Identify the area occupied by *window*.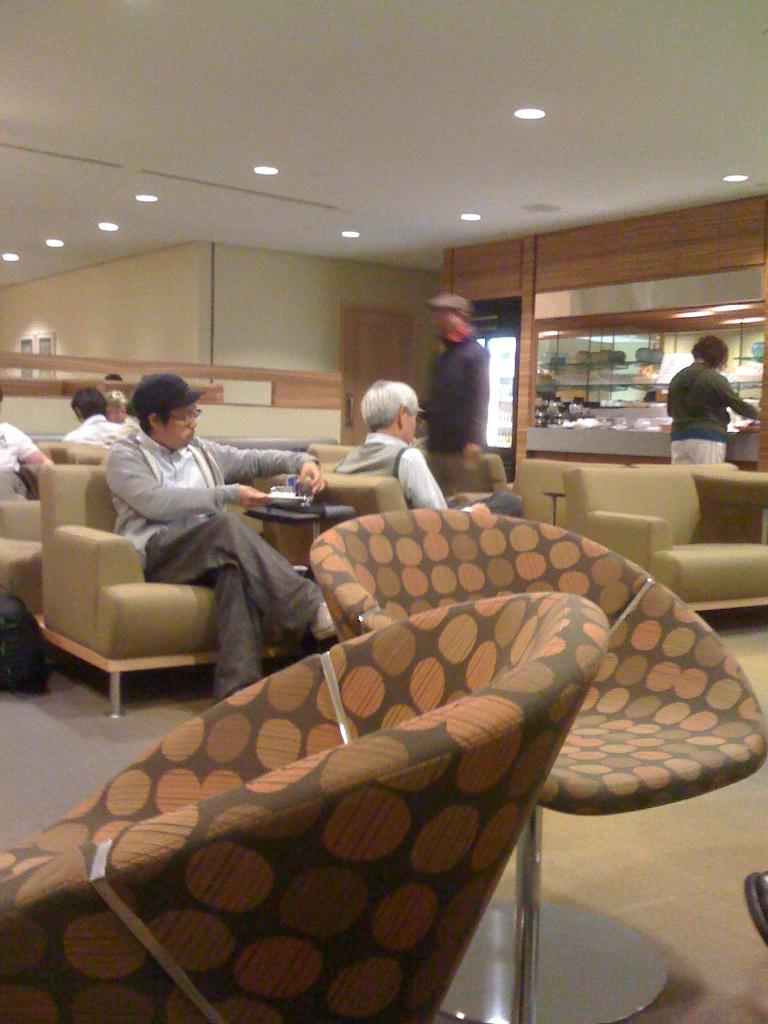
Area: x1=40 y1=330 x2=54 y2=377.
